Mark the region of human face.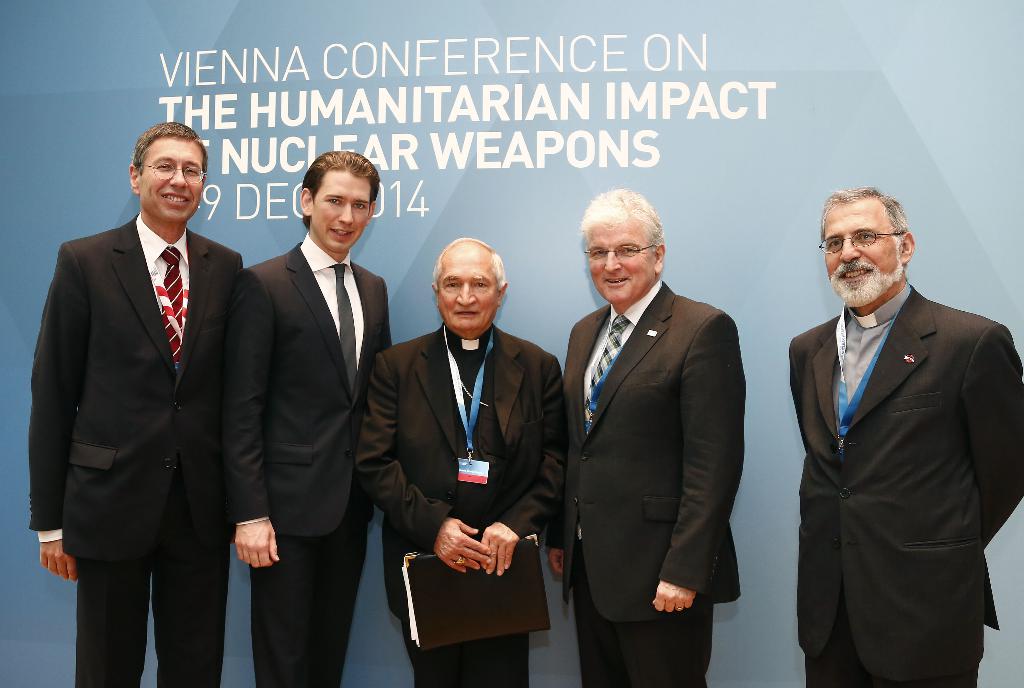
Region: detection(316, 171, 369, 248).
